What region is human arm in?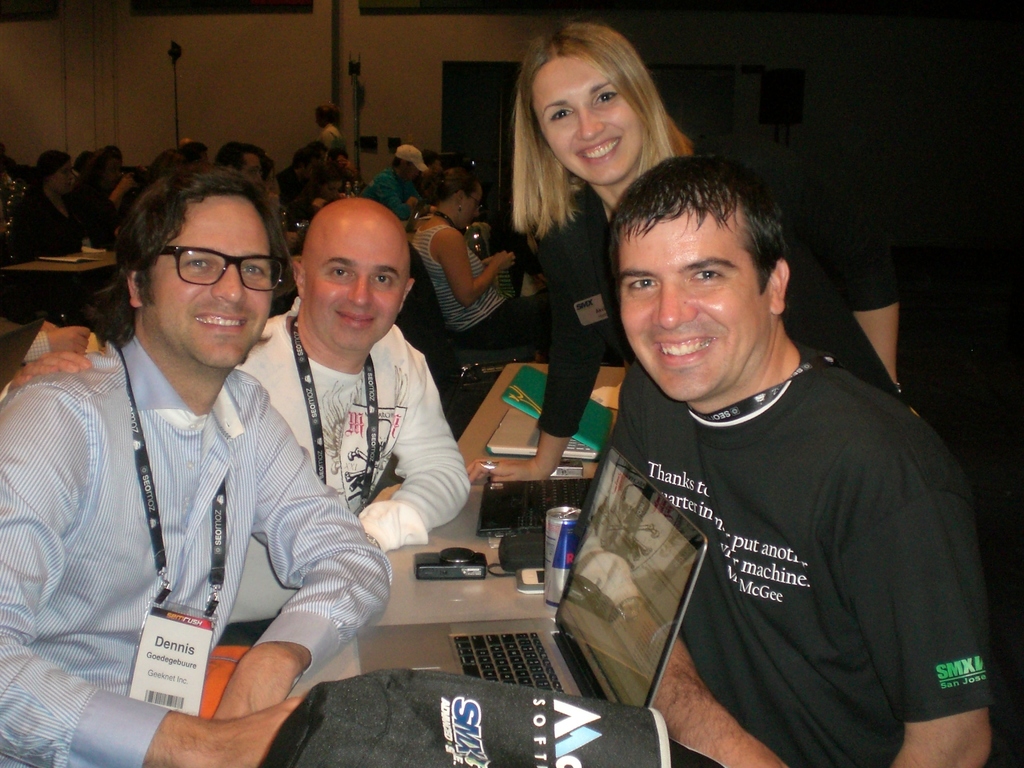
467,227,603,483.
